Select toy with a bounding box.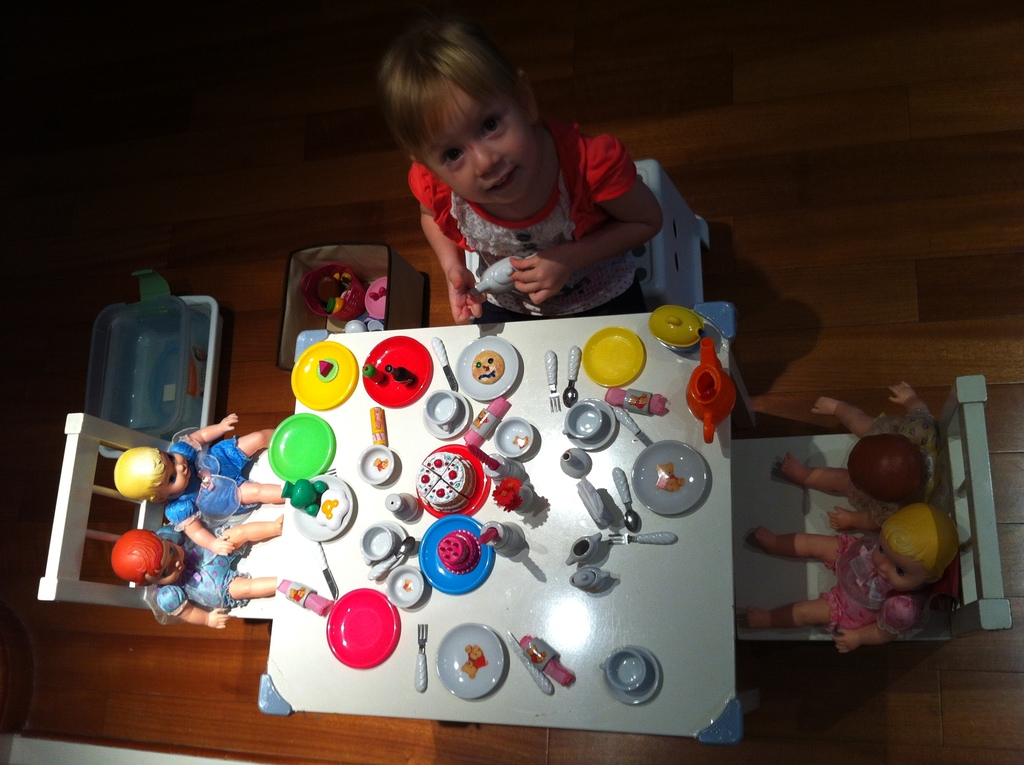
{"x1": 427, "y1": 391, "x2": 458, "y2": 433}.
